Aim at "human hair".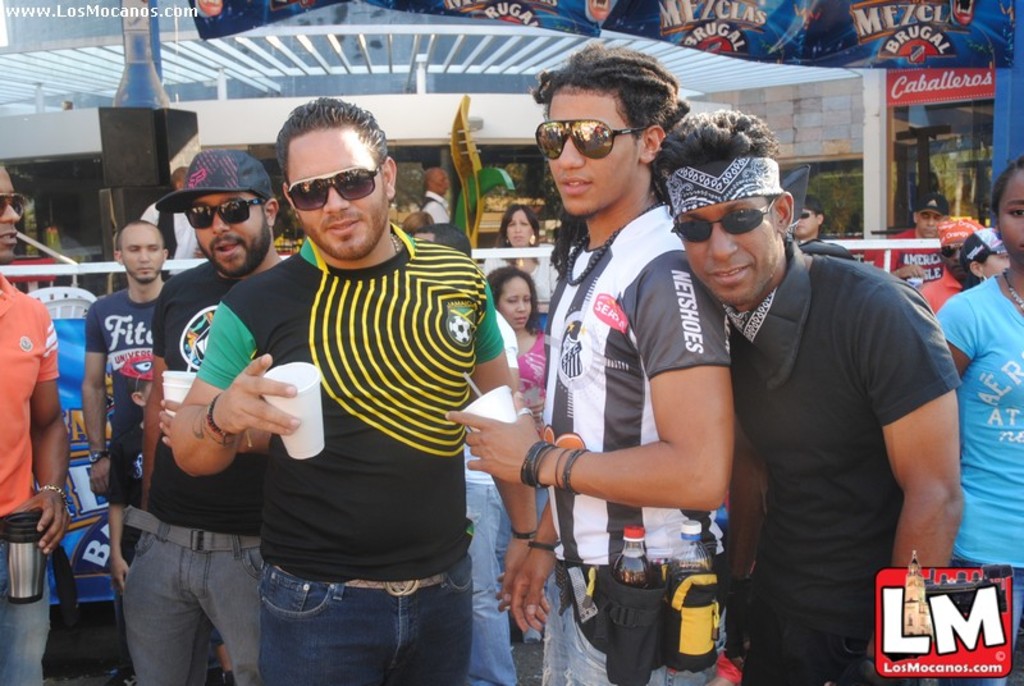
Aimed at <bbox>988, 159, 1023, 223</bbox>.
